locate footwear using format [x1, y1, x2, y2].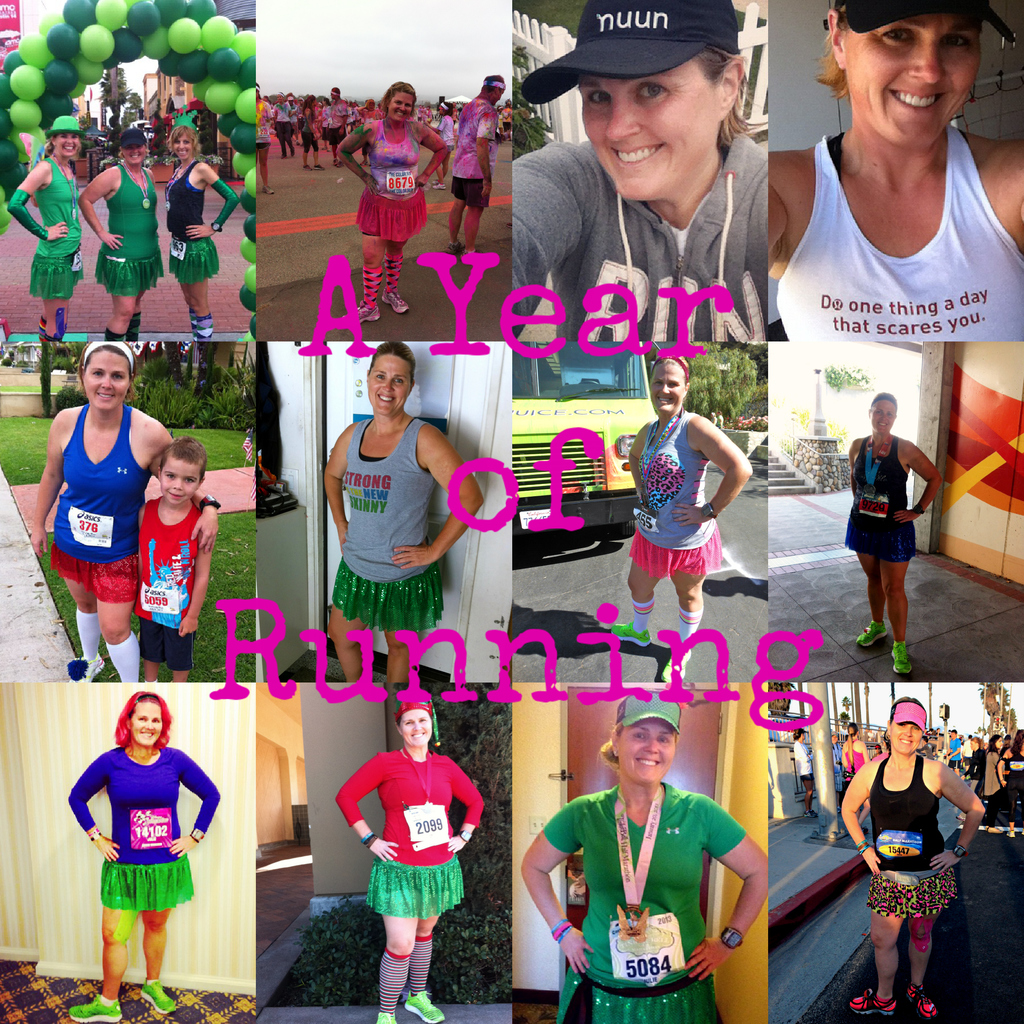
[377, 1007, 398, 1023].
